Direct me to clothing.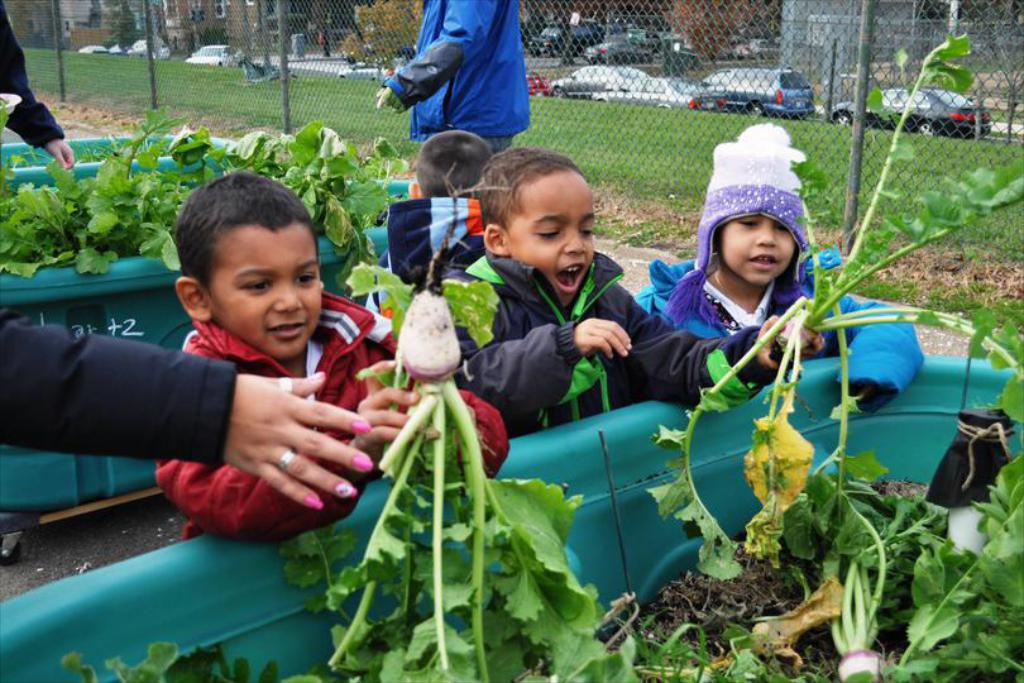
Direction: locate(383, 0, 530, 139).
